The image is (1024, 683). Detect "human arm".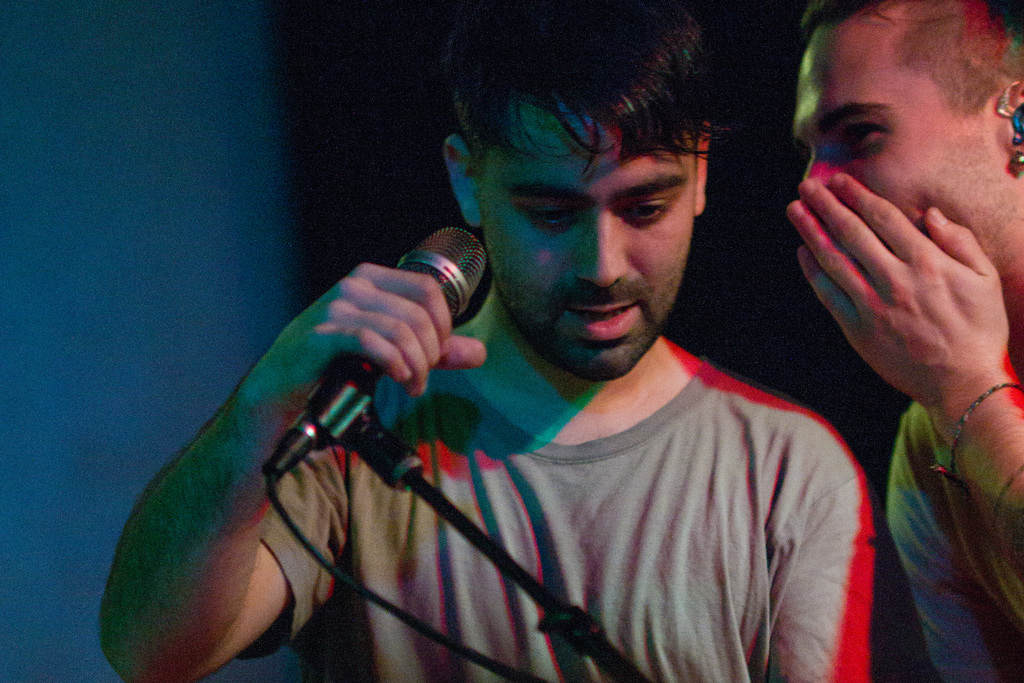
Detection: select_region(109, 278, 454, 646).
